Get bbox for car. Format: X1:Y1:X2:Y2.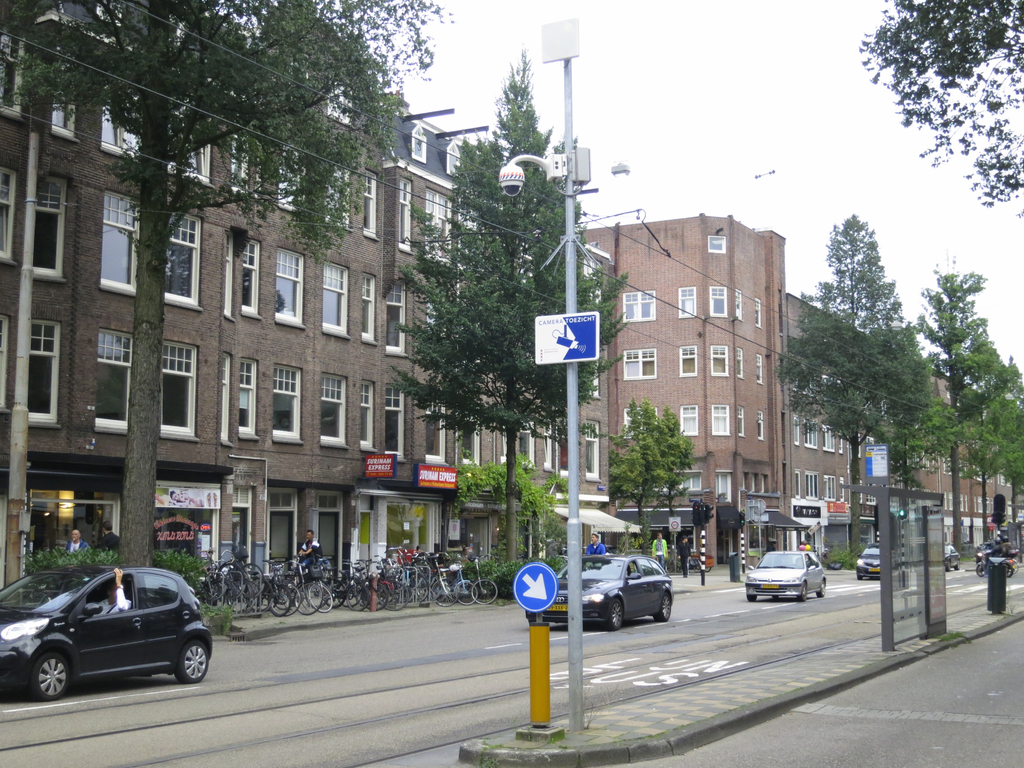
941:541:963:572.
